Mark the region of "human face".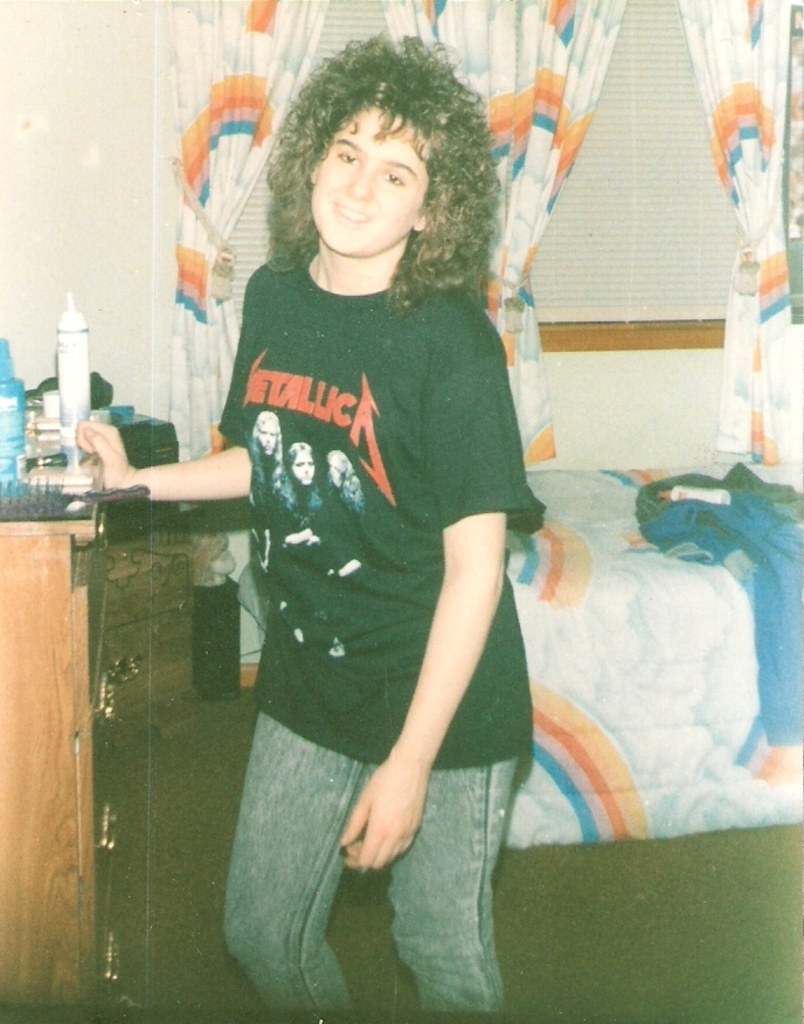
Region: (left=319, top=92, right=413, bottom=262).
